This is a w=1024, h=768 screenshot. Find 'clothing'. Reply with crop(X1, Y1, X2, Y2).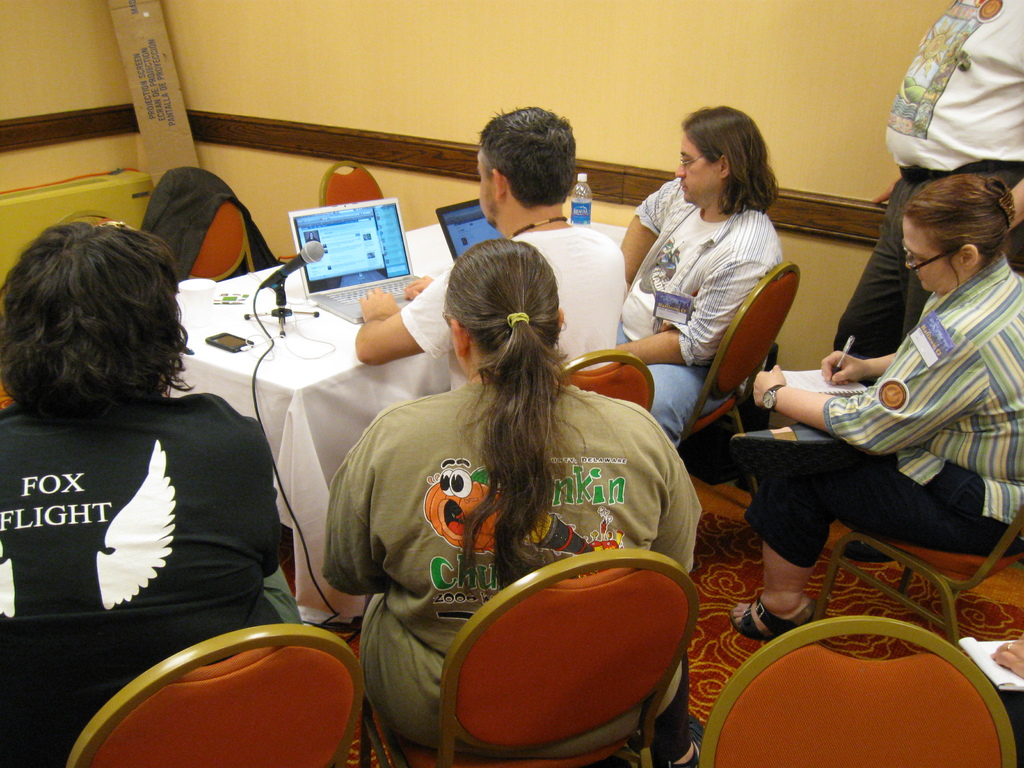
crop(628, 179, 788, 444).
